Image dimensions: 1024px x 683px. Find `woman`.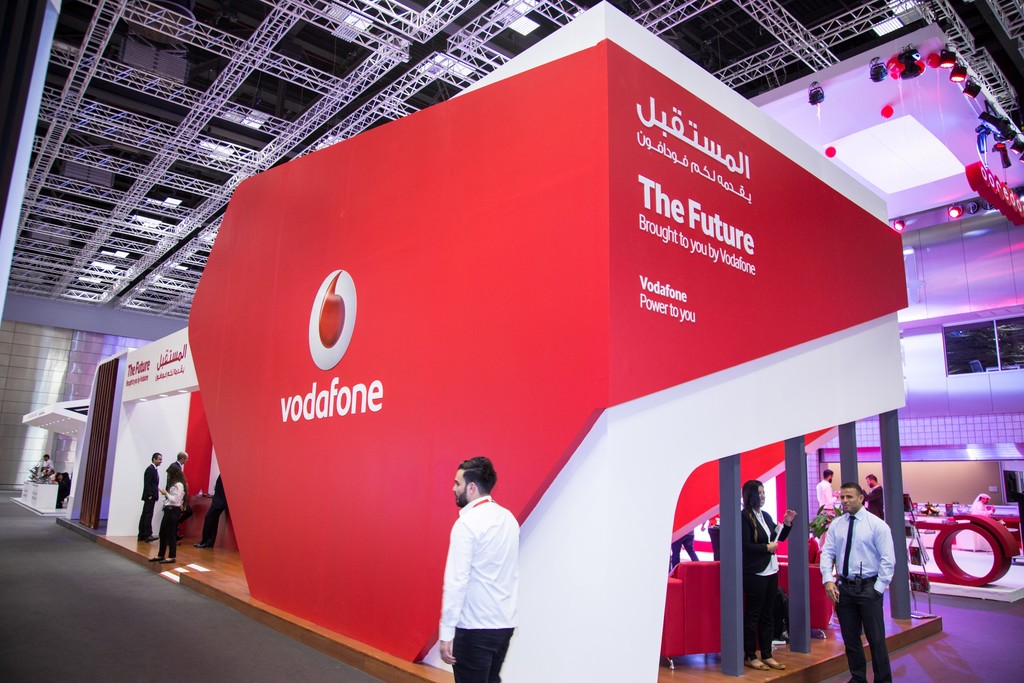
<region>152, 459, 189, 563</region>.
